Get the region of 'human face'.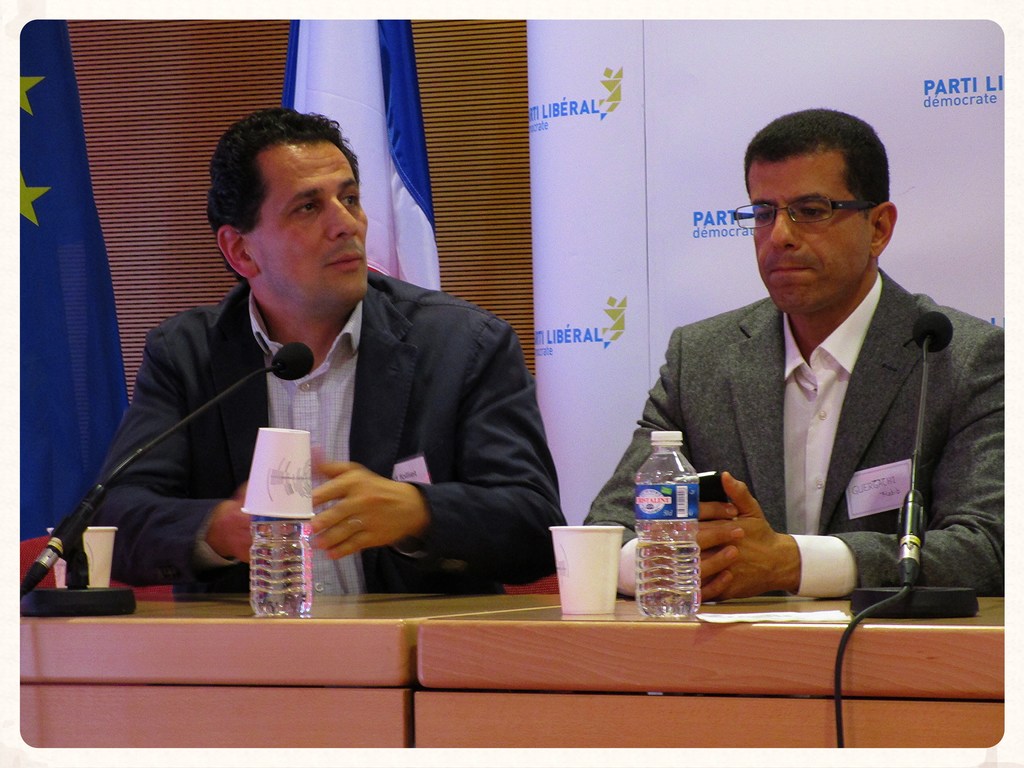
region(745, 159, 870, 314).
